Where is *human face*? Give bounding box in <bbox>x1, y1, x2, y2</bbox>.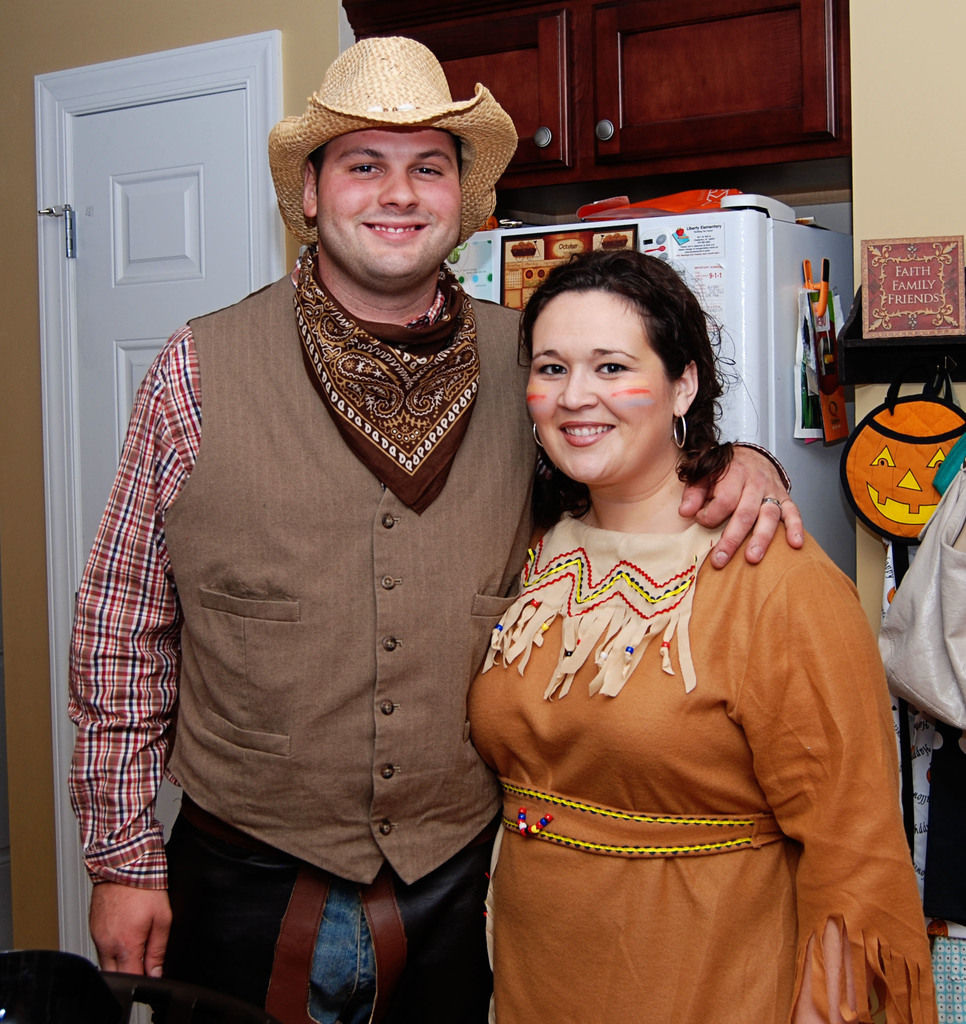
<bbox>518, 294, 671, 483</bbox>.
